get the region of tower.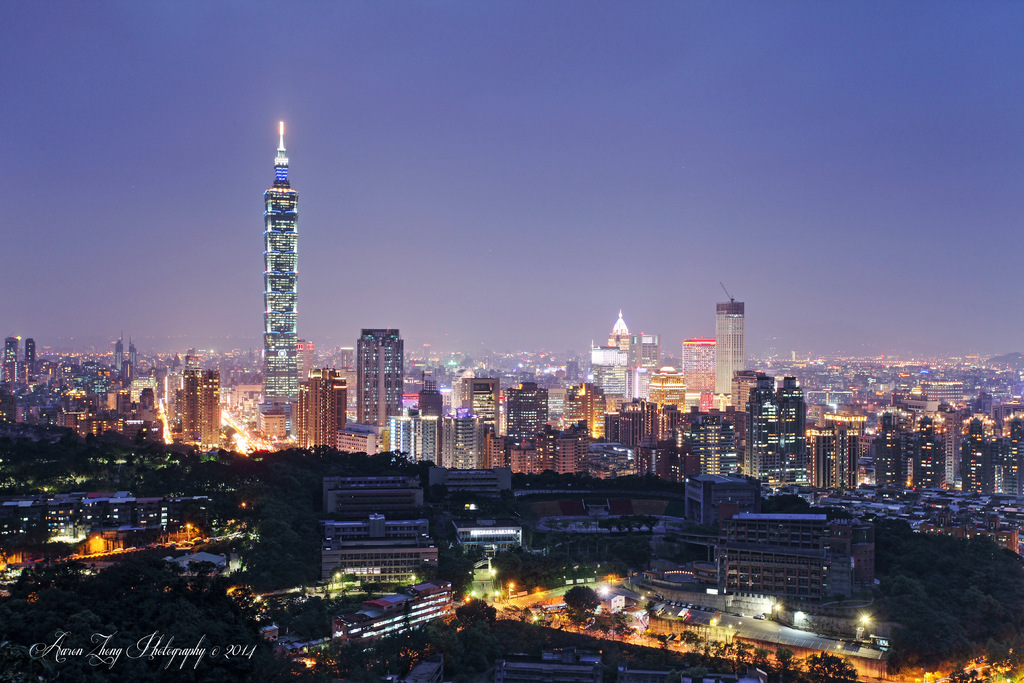
select_region(305, 373, 353, 456).
